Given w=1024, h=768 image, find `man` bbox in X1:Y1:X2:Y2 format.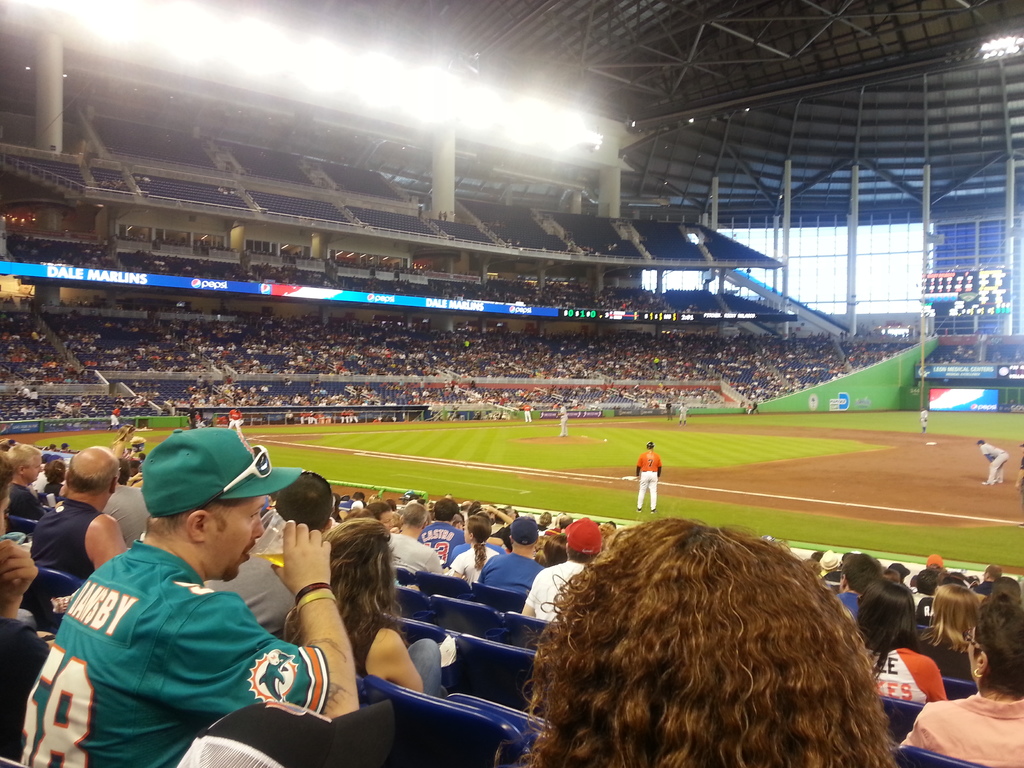
677:400:687:425.
